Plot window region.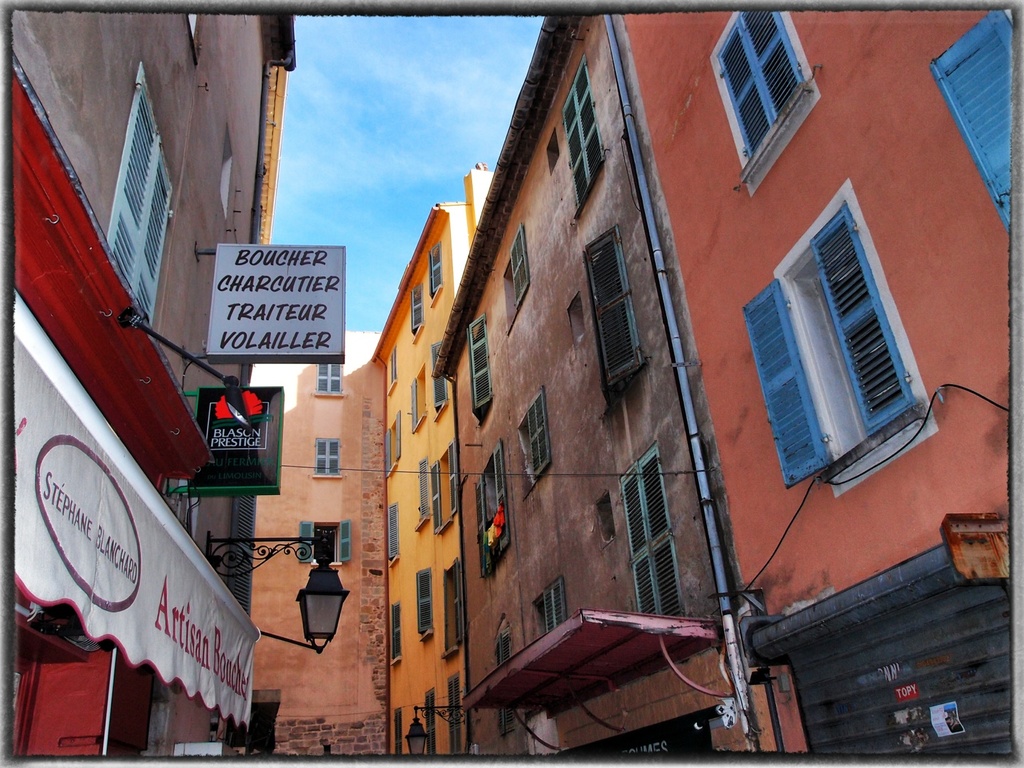
Plotted at (490, 209, 545, 340).
